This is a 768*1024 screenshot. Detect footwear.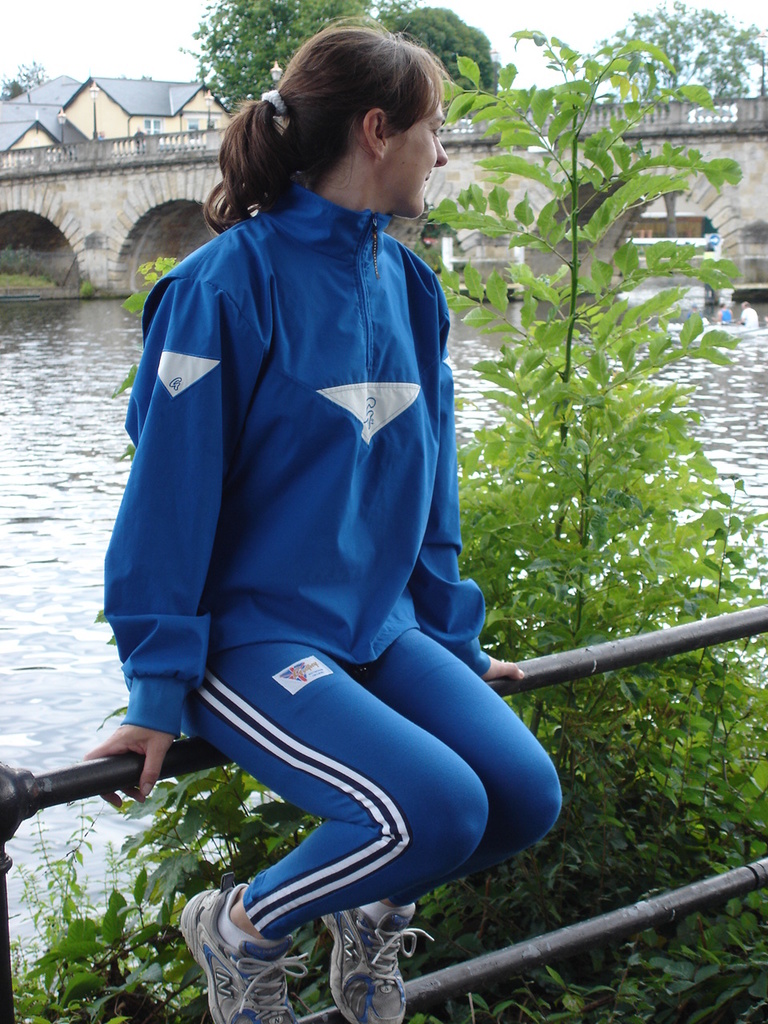
rect(182, 882, 320, 1016).
